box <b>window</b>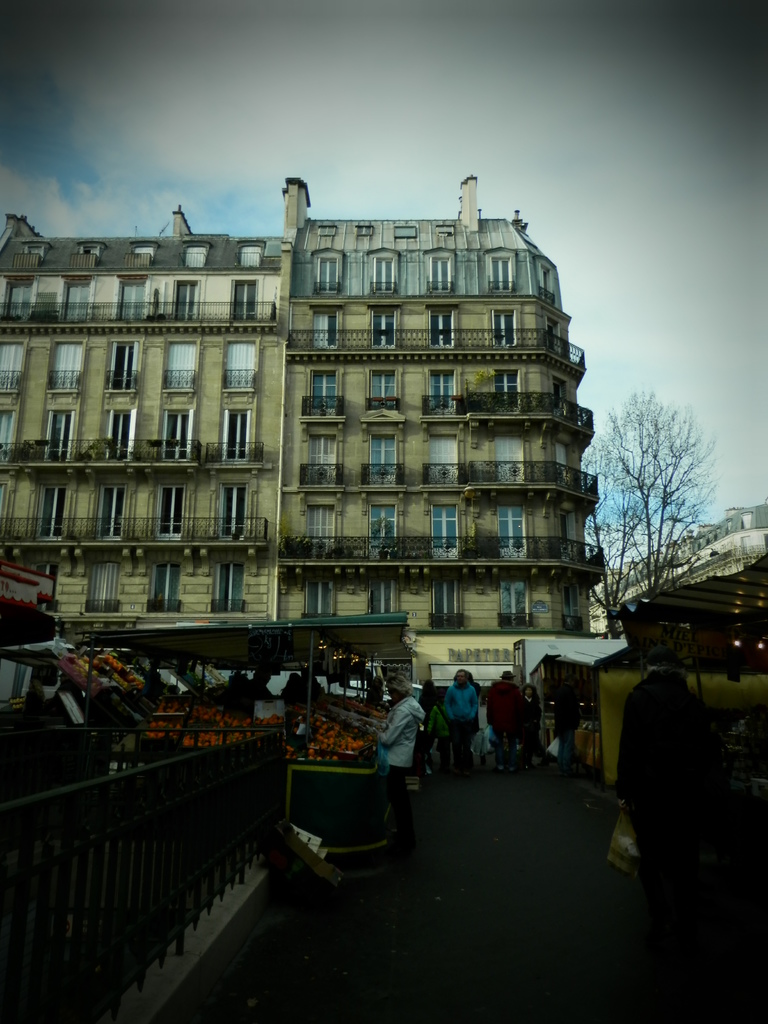
detection(152, 408, 195, 454)
